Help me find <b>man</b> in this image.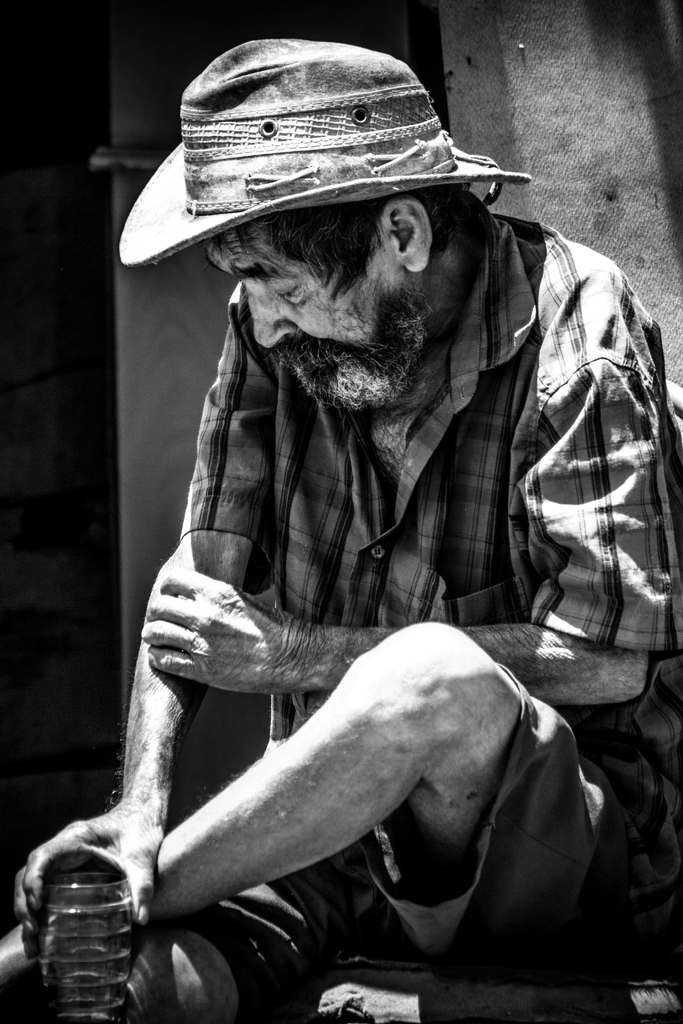
Found it: 0,34,682,1023.
